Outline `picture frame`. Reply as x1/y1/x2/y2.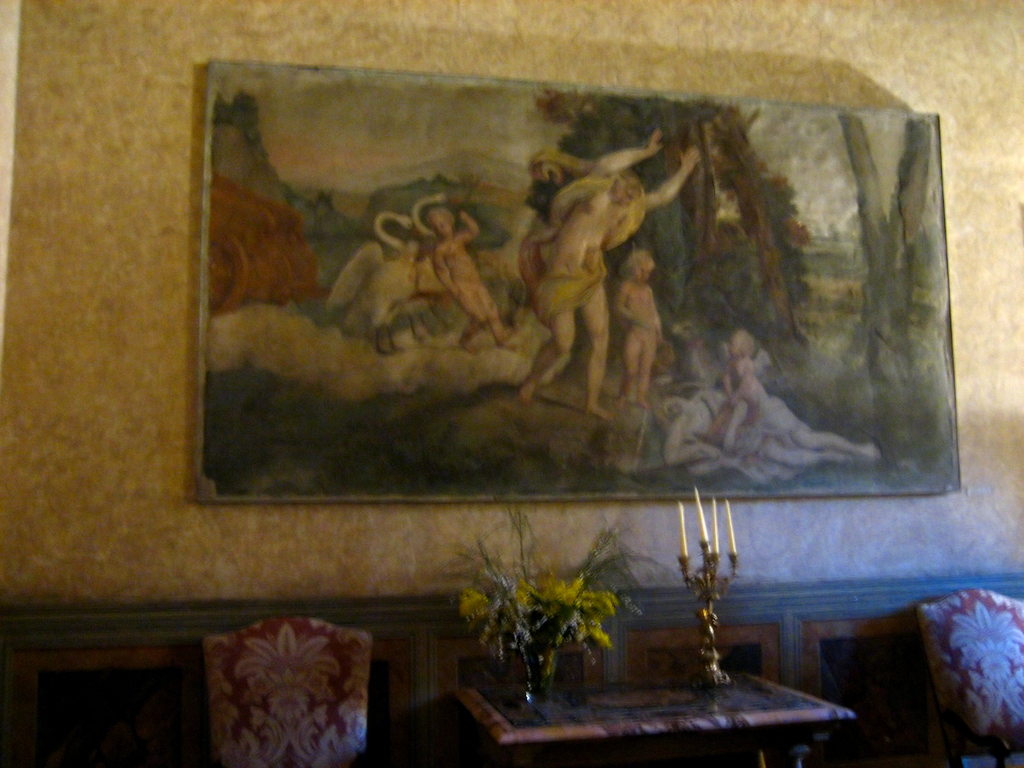
195/54/963/499.
